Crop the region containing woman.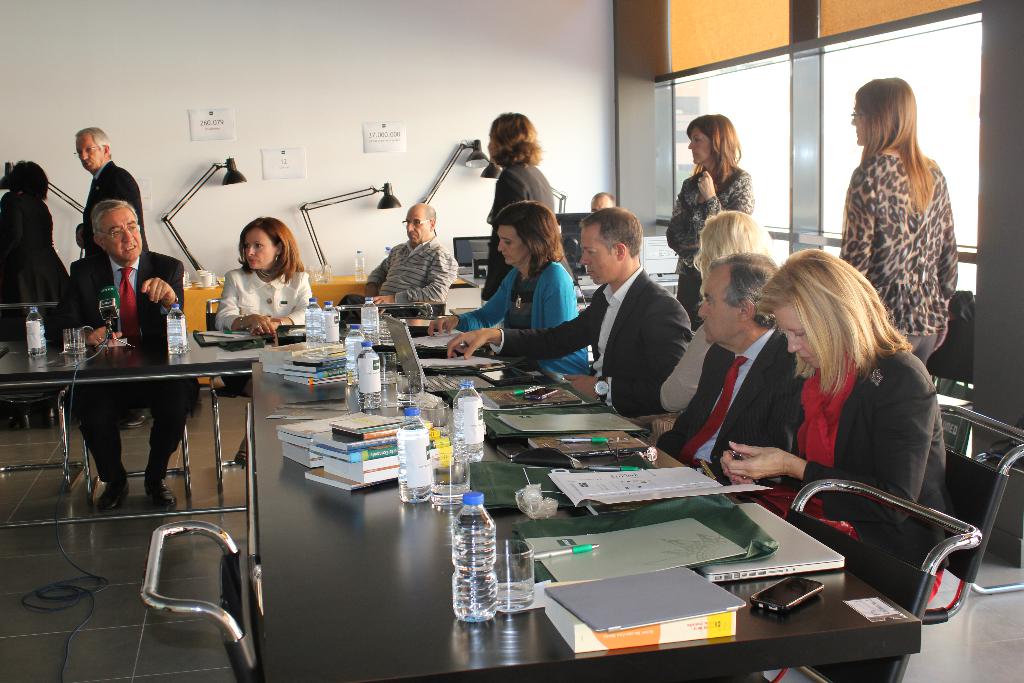
Crop region: box=[662, 210, 776, 420].
